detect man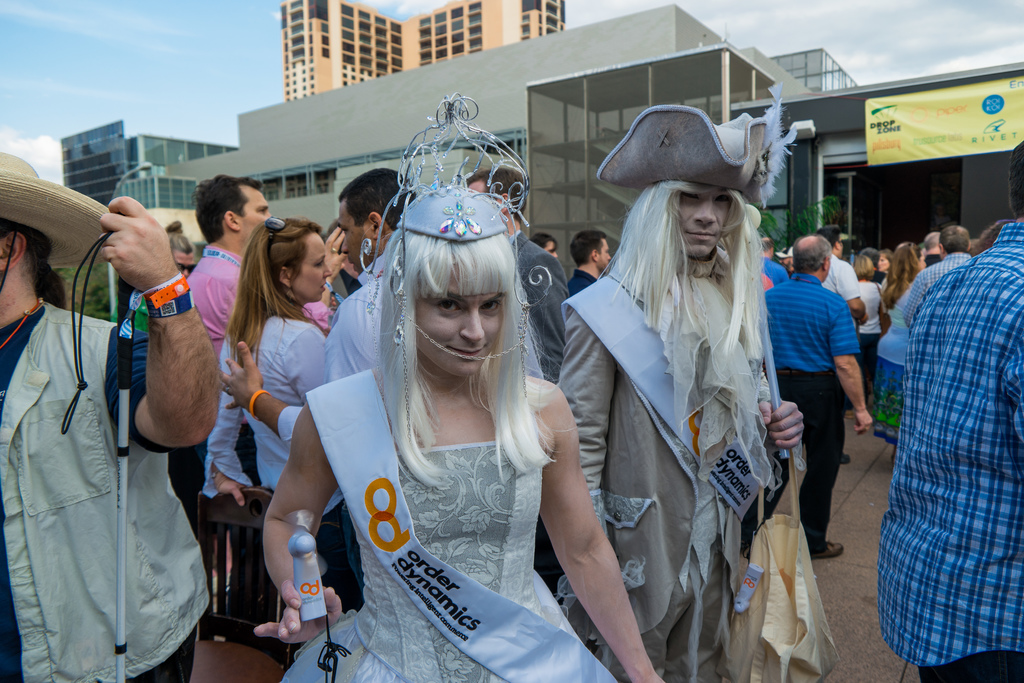
[left=186, top=174, right=344, bottom=621]
